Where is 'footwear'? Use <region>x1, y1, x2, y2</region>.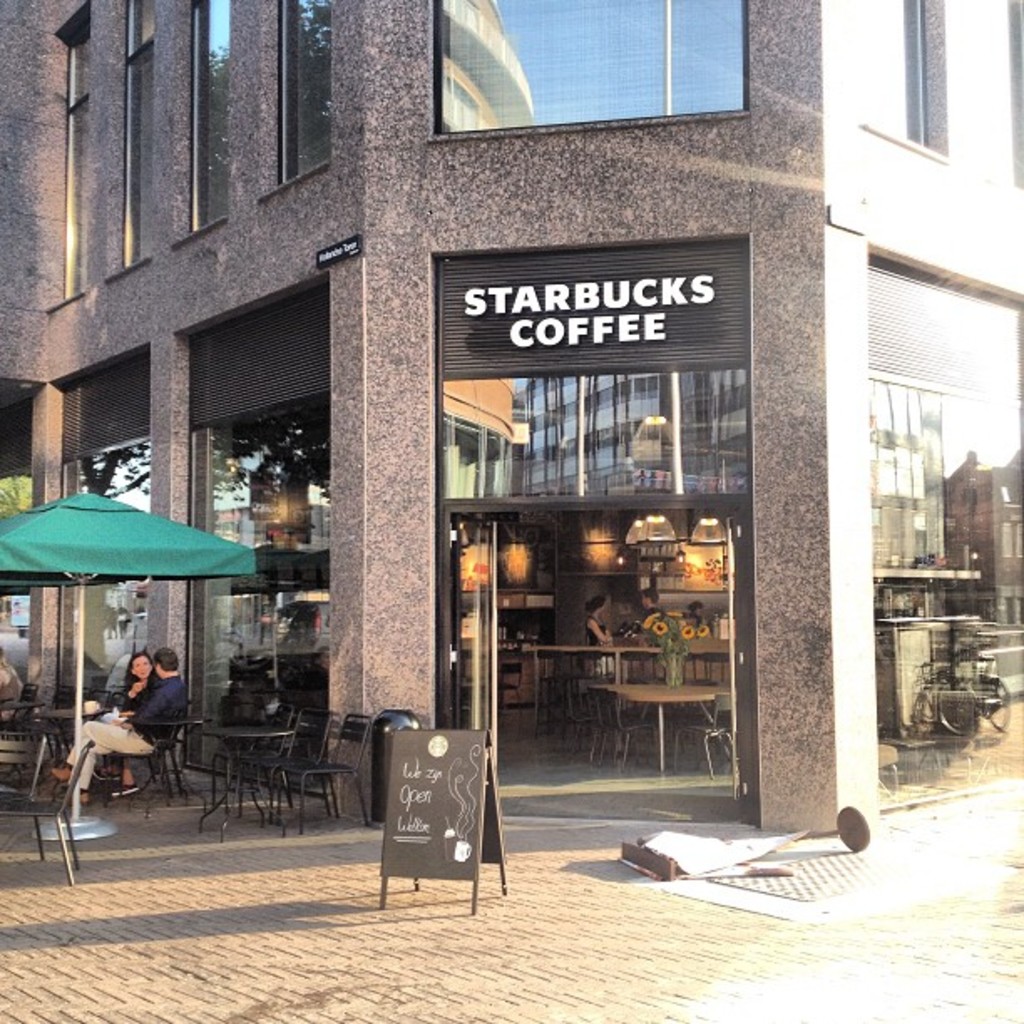
<region>44, 761, 74, 786</region>.
